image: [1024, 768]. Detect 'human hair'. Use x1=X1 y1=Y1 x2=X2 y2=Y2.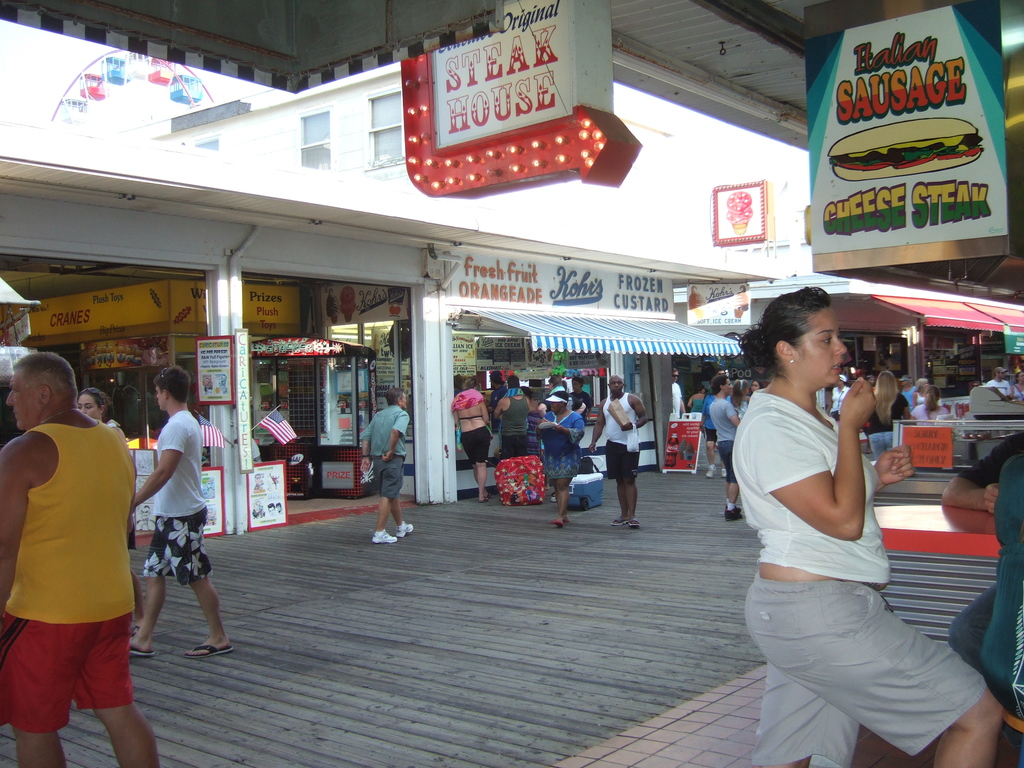
x1=570 y1=374 x2=584 y2=389.
